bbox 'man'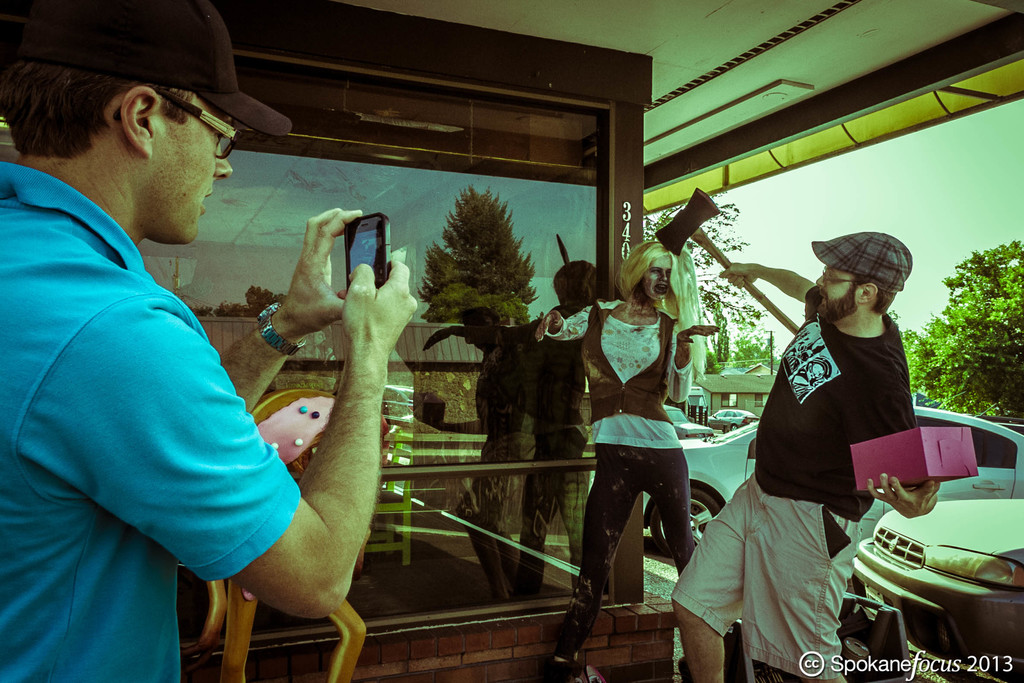
0 0 420 682
